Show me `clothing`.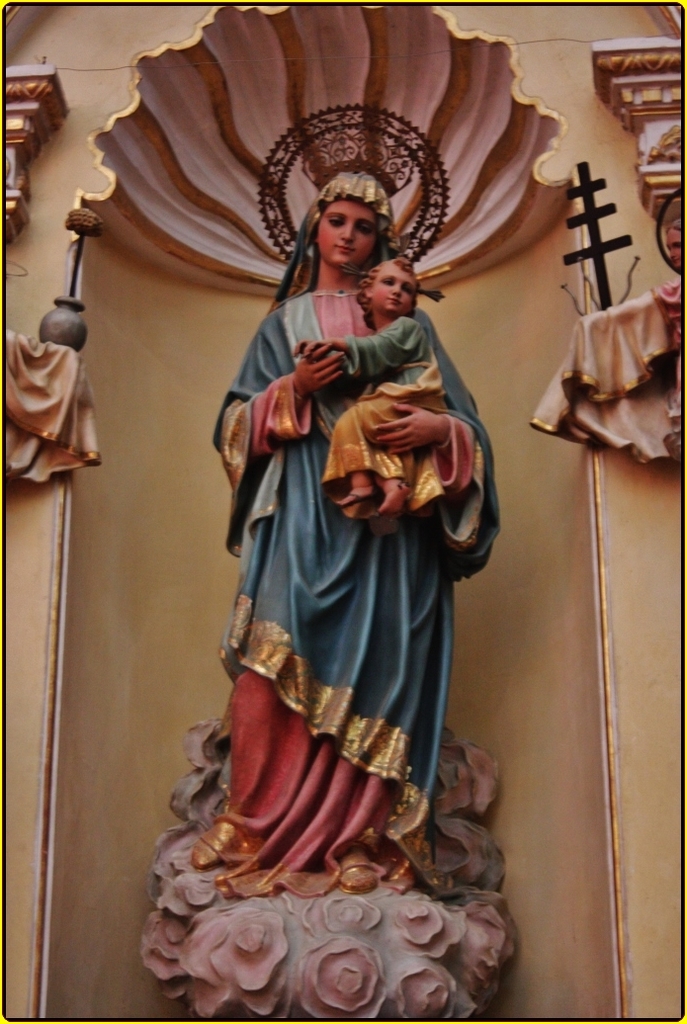
`clothing` is here: region(199, 219, 514, 904).
